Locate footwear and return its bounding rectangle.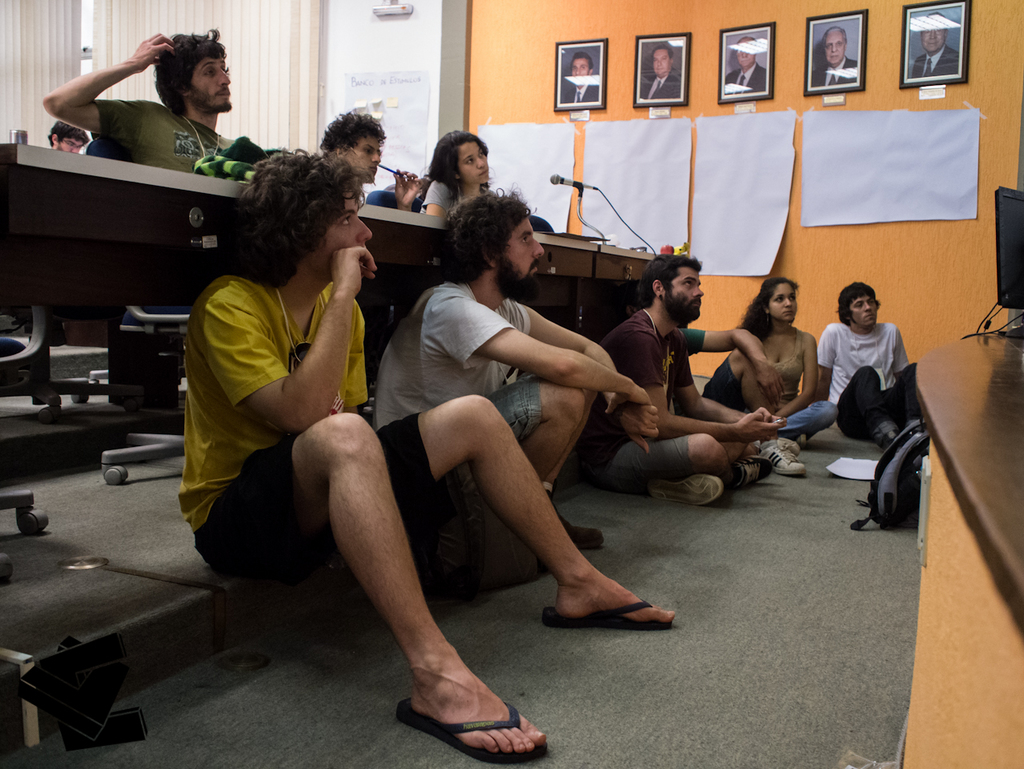
left=550, top=485, right=605, bottom=546.
